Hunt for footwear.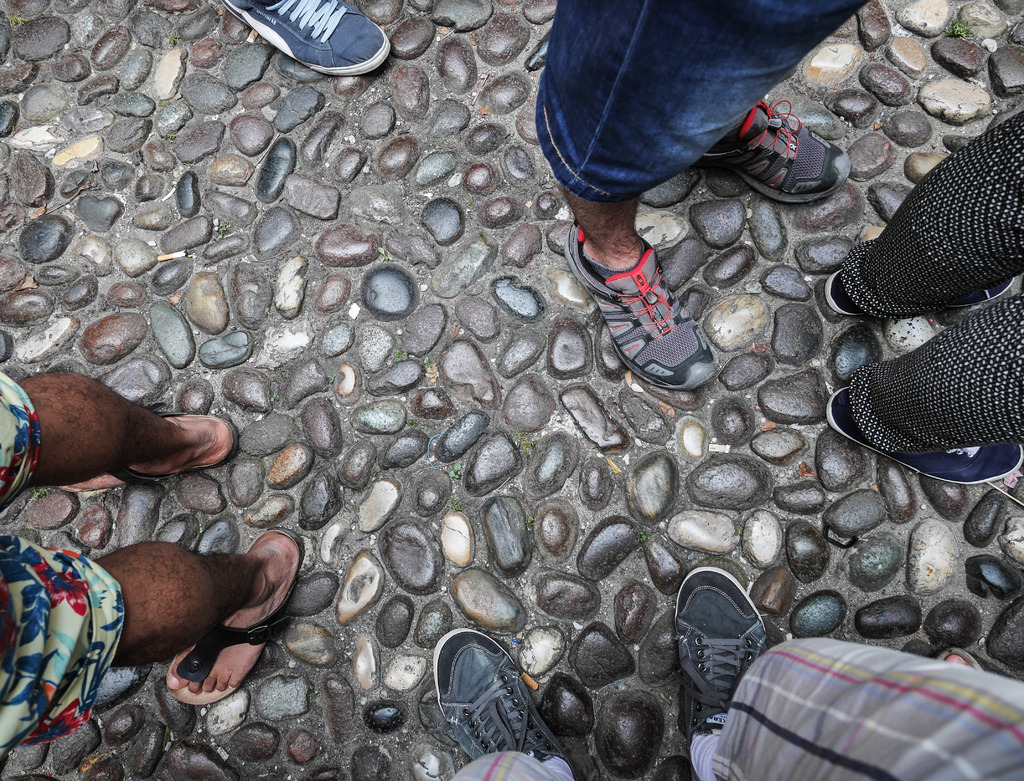
Hunted down at box=[218, 0, 396, 79].
